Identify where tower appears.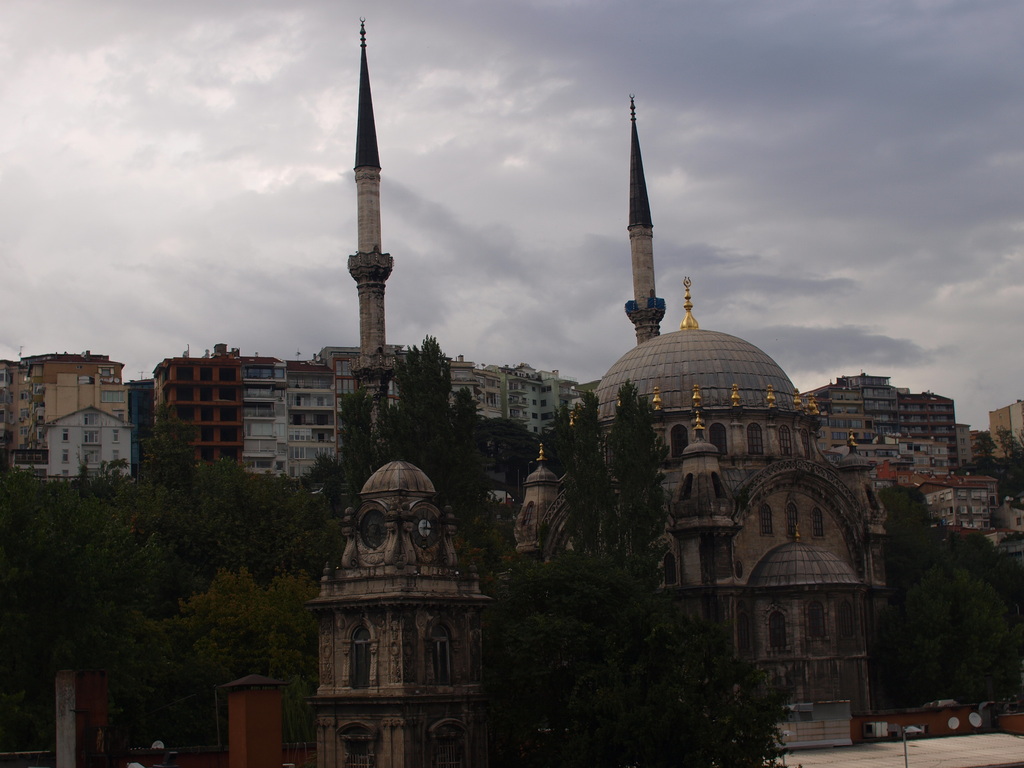
Appears at bbox=[314, 467, 480, 767].
